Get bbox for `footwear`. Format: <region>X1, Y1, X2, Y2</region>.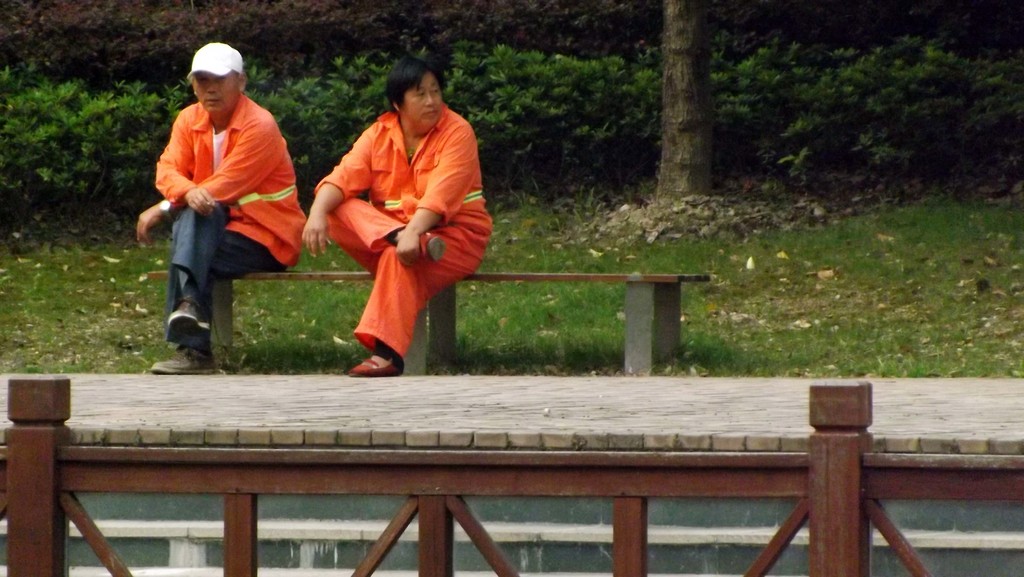
<region>168, 295, 213, 335</region>.
